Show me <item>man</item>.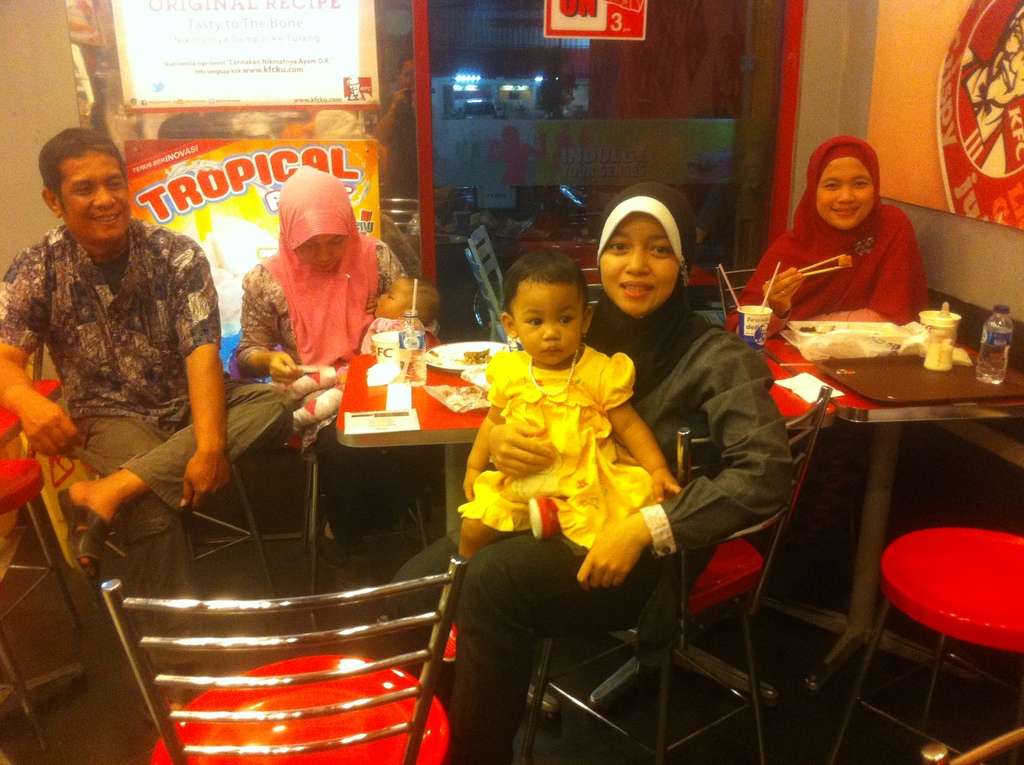
<item>man</item> is here: {"left": 9, "top": 127, "right": 251, "bottom": 609}.
